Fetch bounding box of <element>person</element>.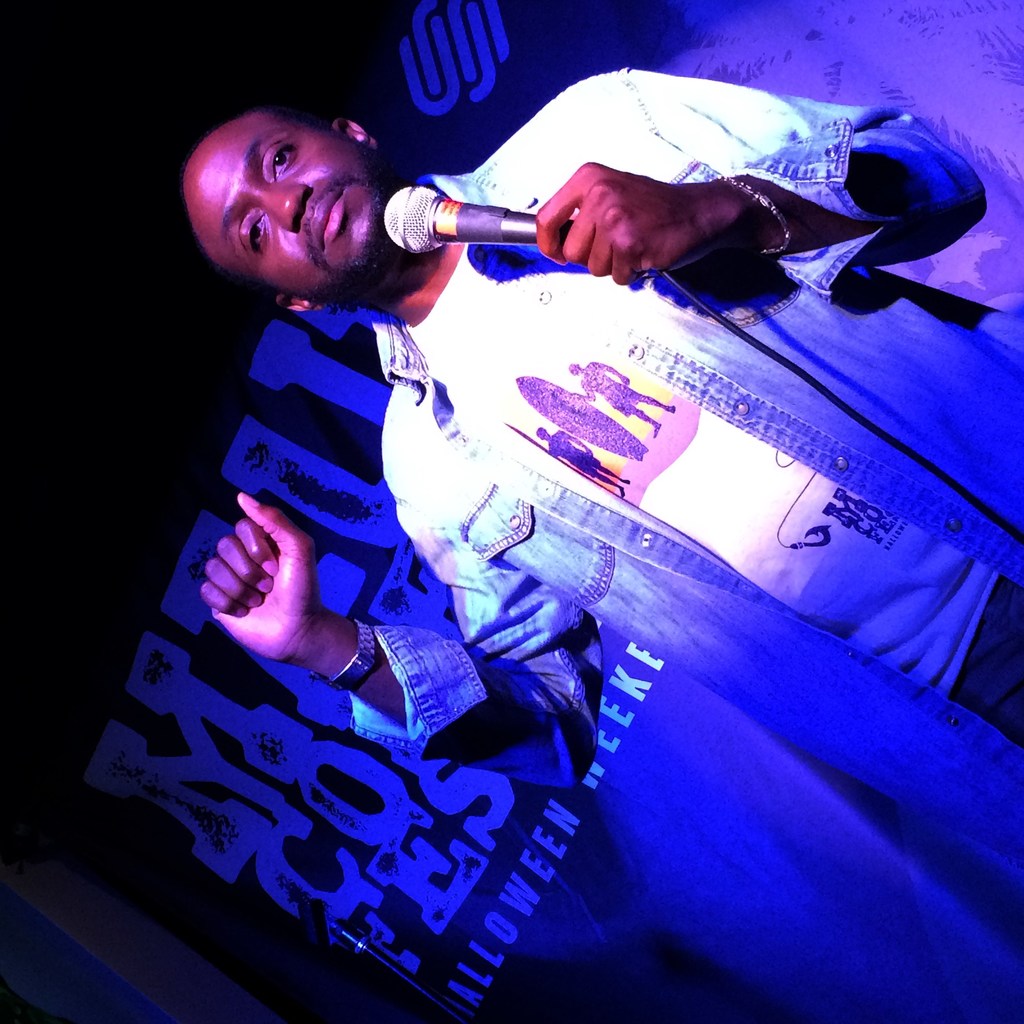
Bbox: l=174, t=60, r=1023, b=805.
